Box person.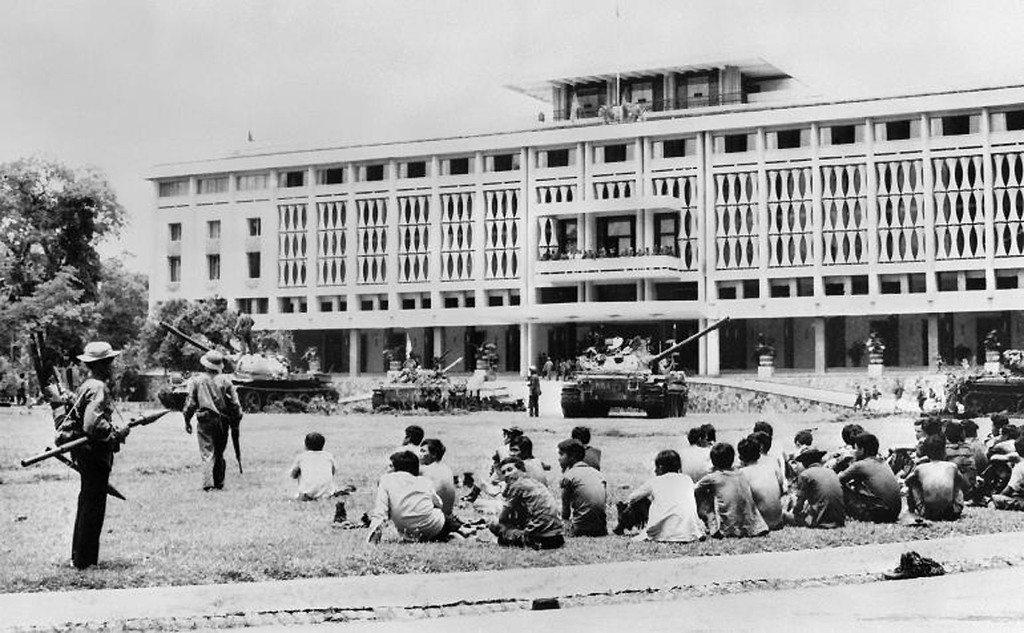
(51, 341, 125, 565).
